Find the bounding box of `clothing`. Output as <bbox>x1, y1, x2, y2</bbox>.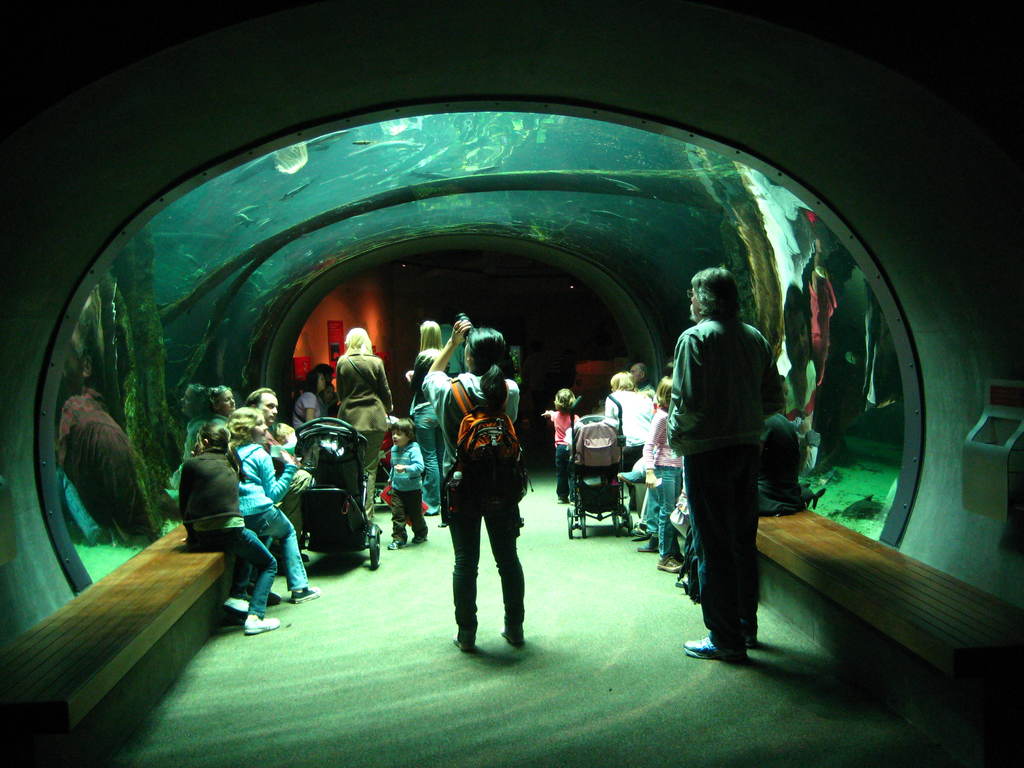
<bbox>641, 410, 687, 540</bbox>.
